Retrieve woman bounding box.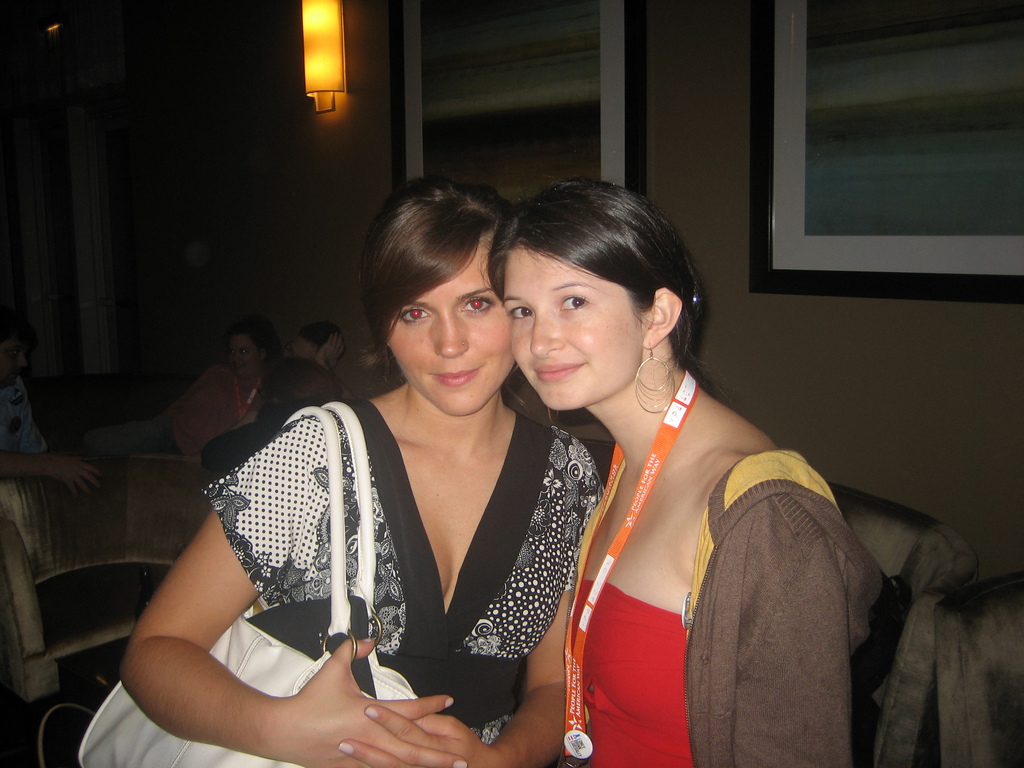
Bounding box: (left=88, top=316, right=288, bottom=458).
